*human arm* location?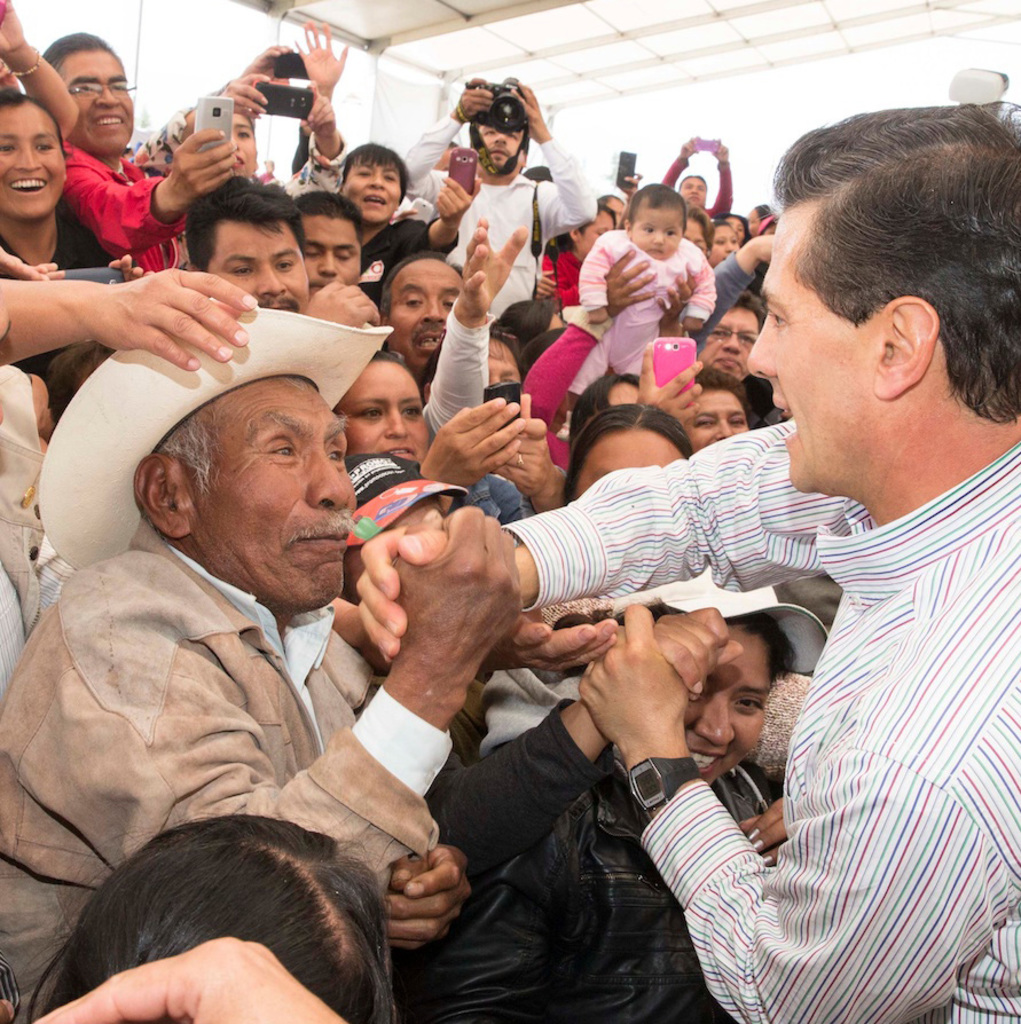
<region>697, 229, 785, 356</region>
